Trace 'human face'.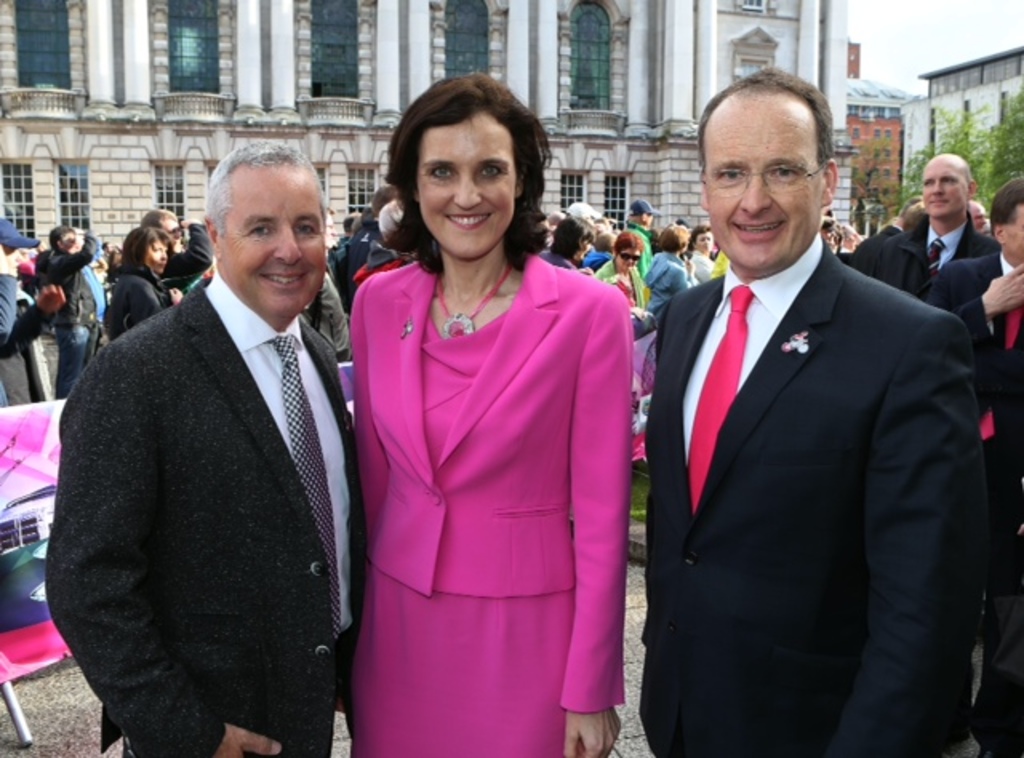
Traced to <region>712, 102, 816, 269</region>.
